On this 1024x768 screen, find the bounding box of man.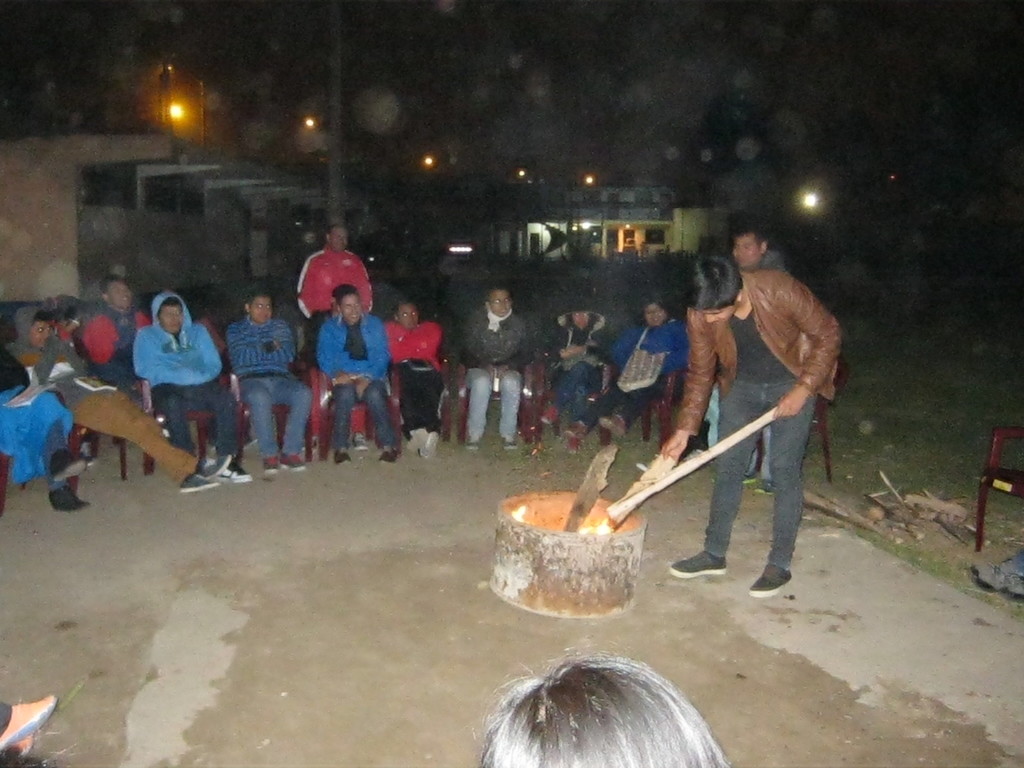
Bounding box: (x1=133, y1=289, x2=255, y2=486).
